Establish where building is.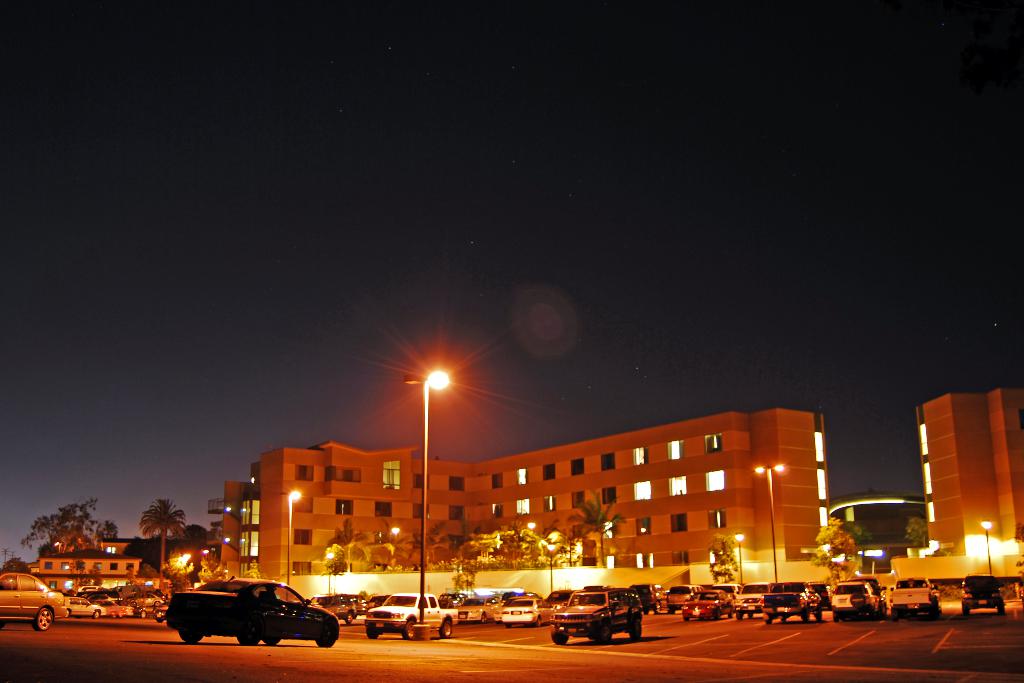
Established at {"left": 918, "top": 388, "right": 1023, "bottom": 557}.
